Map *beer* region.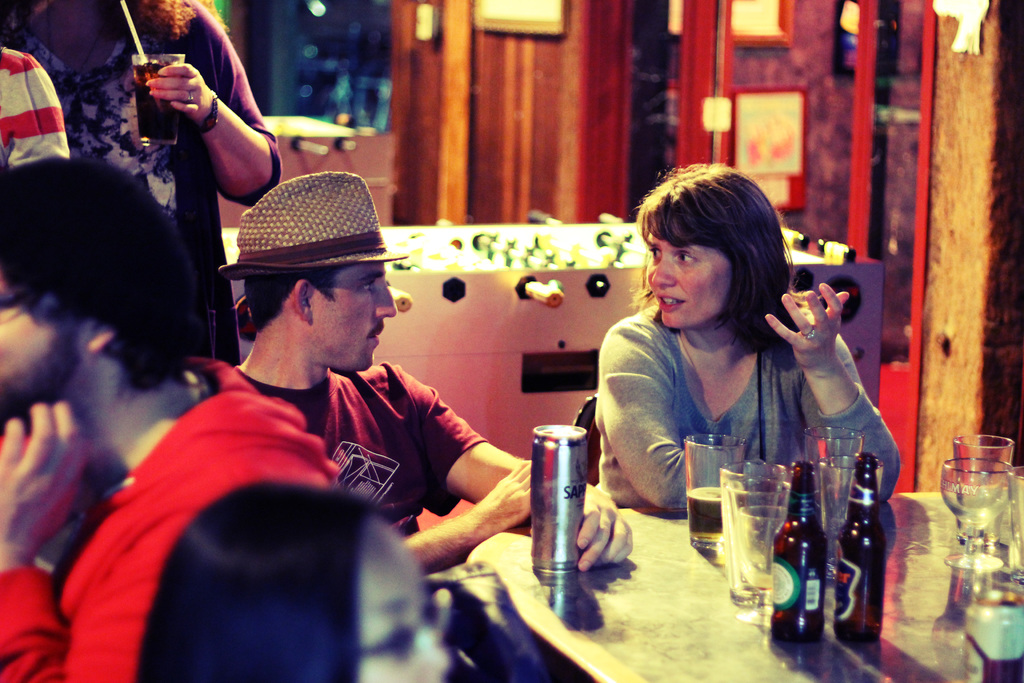
Mapped to BBox(527, 425, 595, 577).
